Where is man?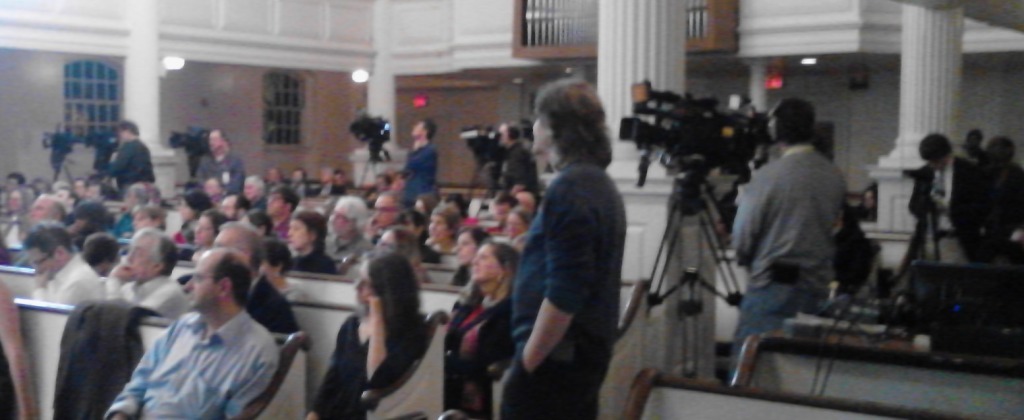
393,114,440,209.
